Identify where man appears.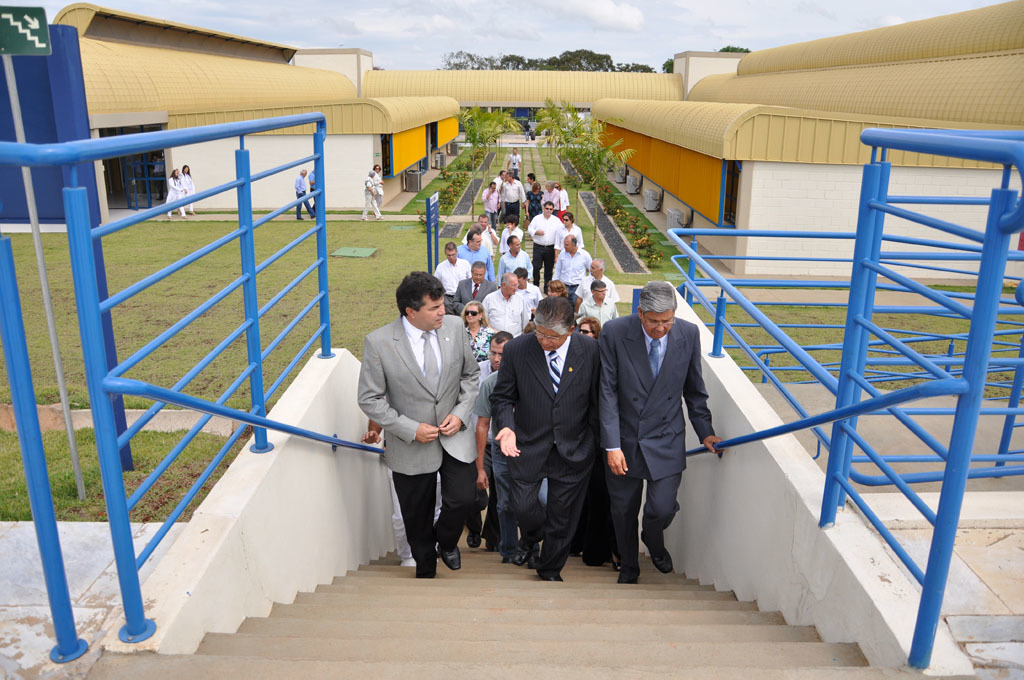
Appears at (x1=492, y1=308, x2=609, y2=567).
